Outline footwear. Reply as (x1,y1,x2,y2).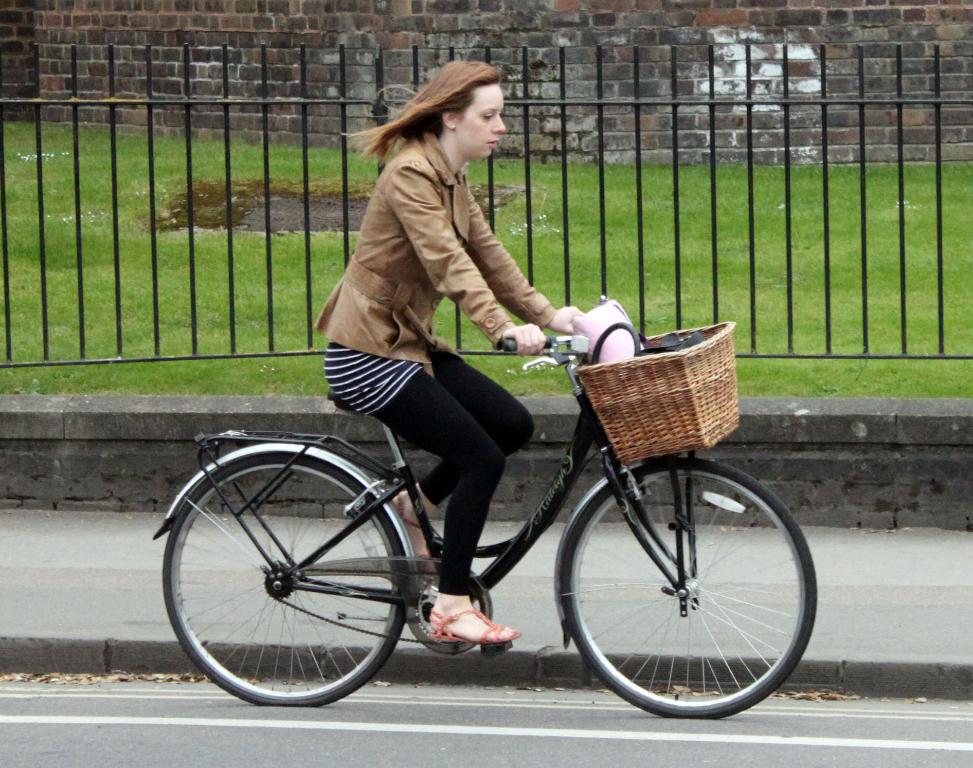
(383,493,443,574).
